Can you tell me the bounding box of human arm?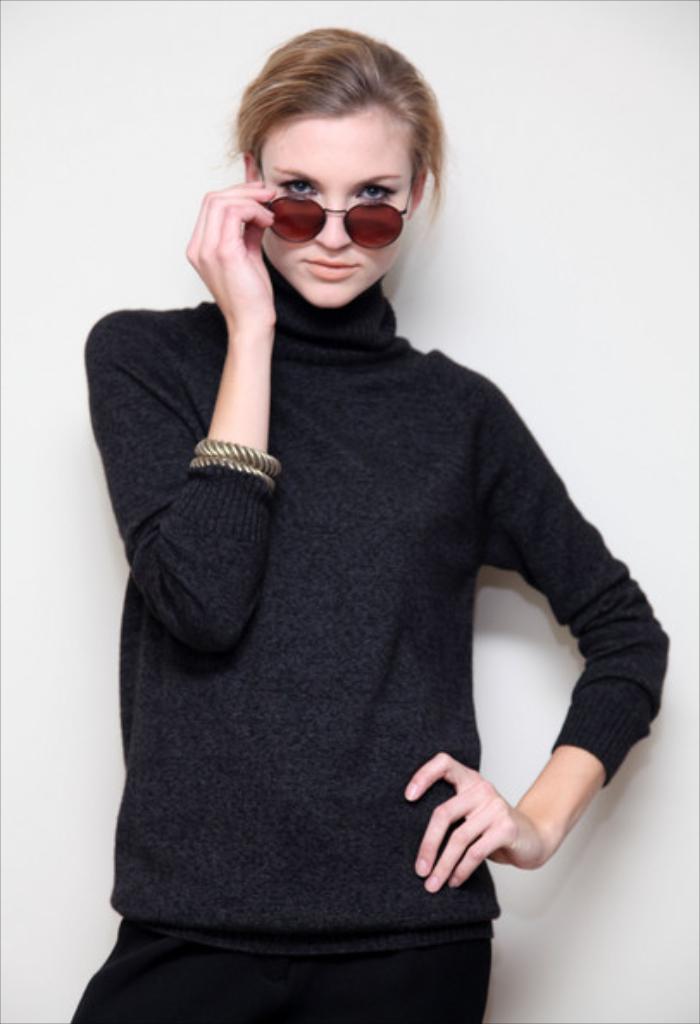
BBox(74, 179, 279, 648).
